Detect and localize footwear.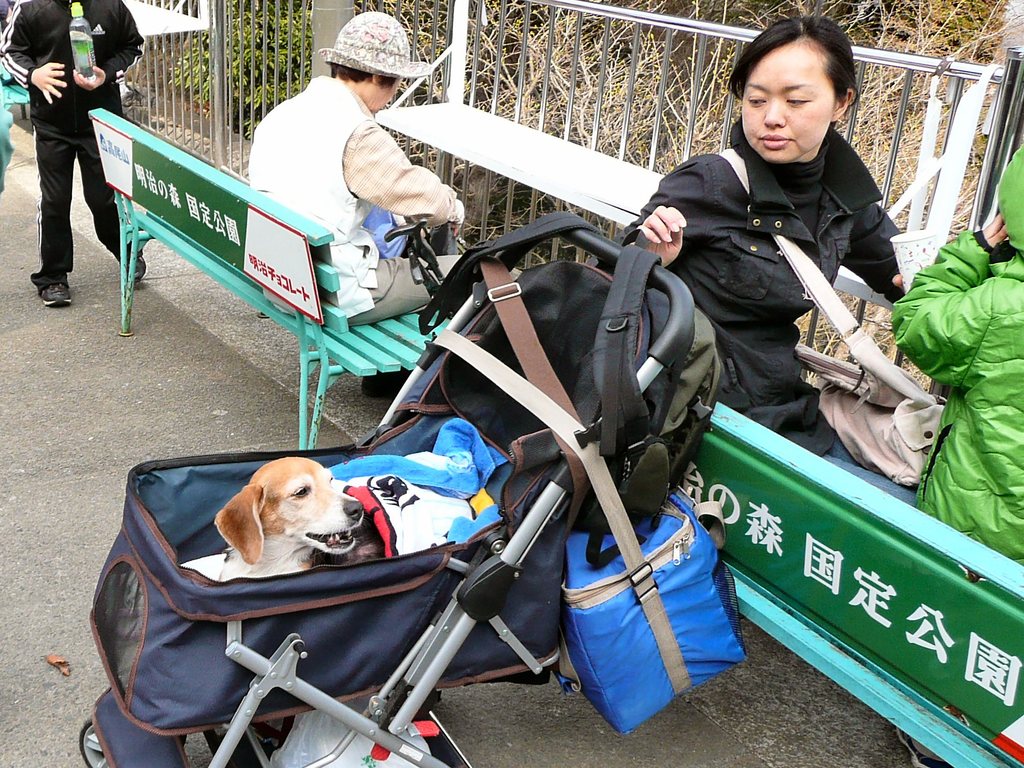
Localized at box=[42, 284, 73, 307].
